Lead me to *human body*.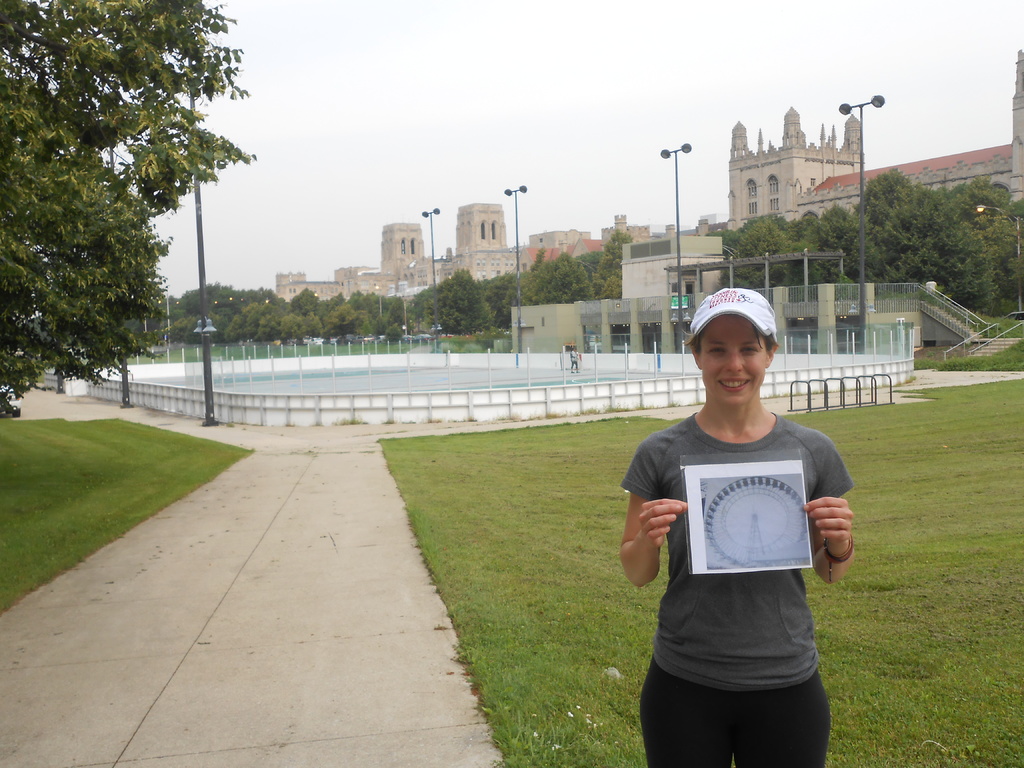
Lead to box(566, 351, 579, 370).
